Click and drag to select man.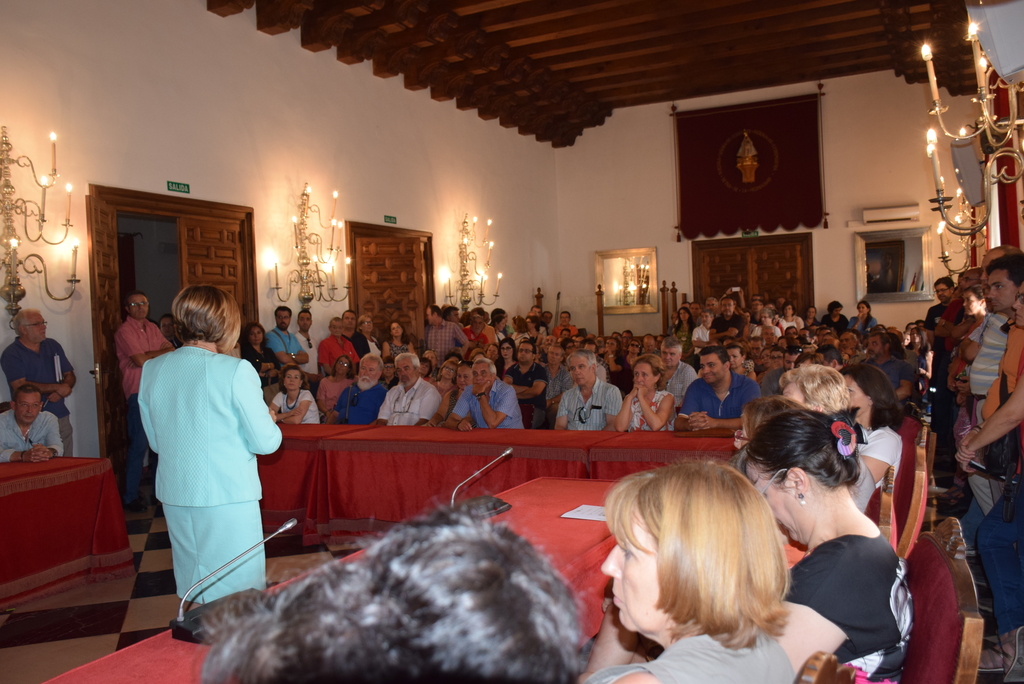
Selection: x1=926, y1=275, x2=964, y2=493.
